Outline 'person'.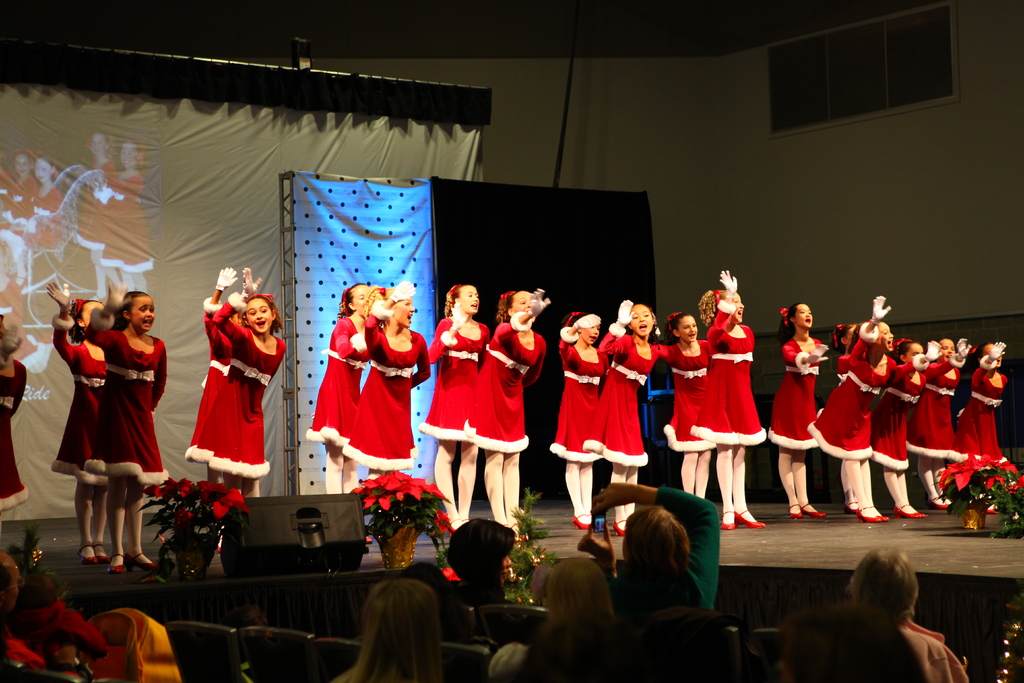
Outline: [x1=698, y1=268, x2=768, y2=532].
